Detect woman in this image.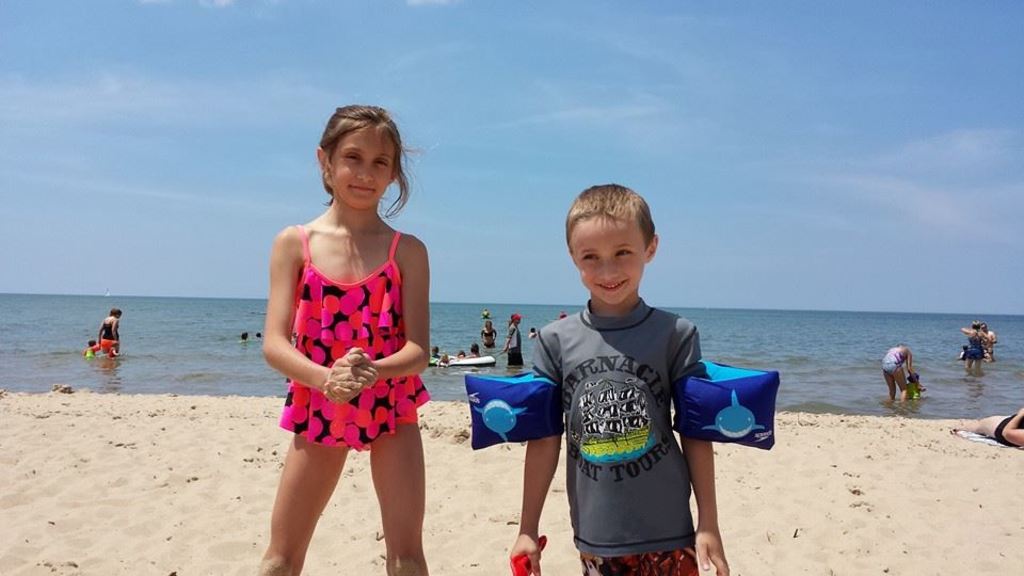
Detection: <region>946, 403, 1022, 448</region>.
